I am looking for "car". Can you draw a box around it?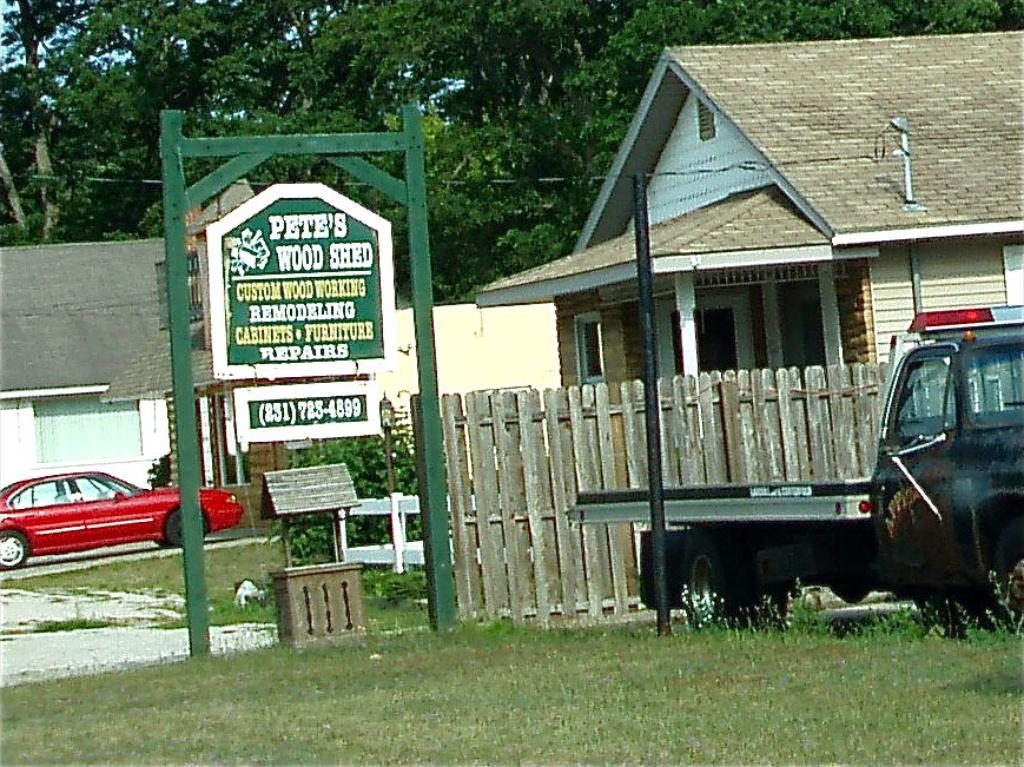
Sure, the bounding box is <bbox>0, 470, 244, 570</bbox>.
